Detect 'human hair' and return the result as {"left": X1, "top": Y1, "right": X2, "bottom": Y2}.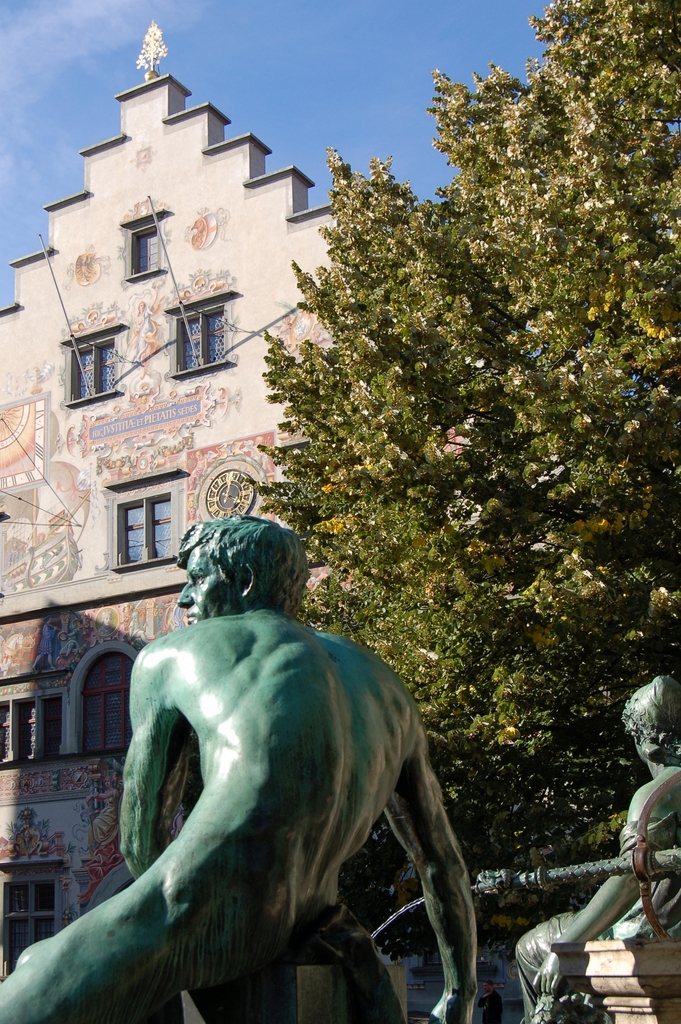
{"left": 171, "top": 516, "right": 313, "bottom": 643}.
